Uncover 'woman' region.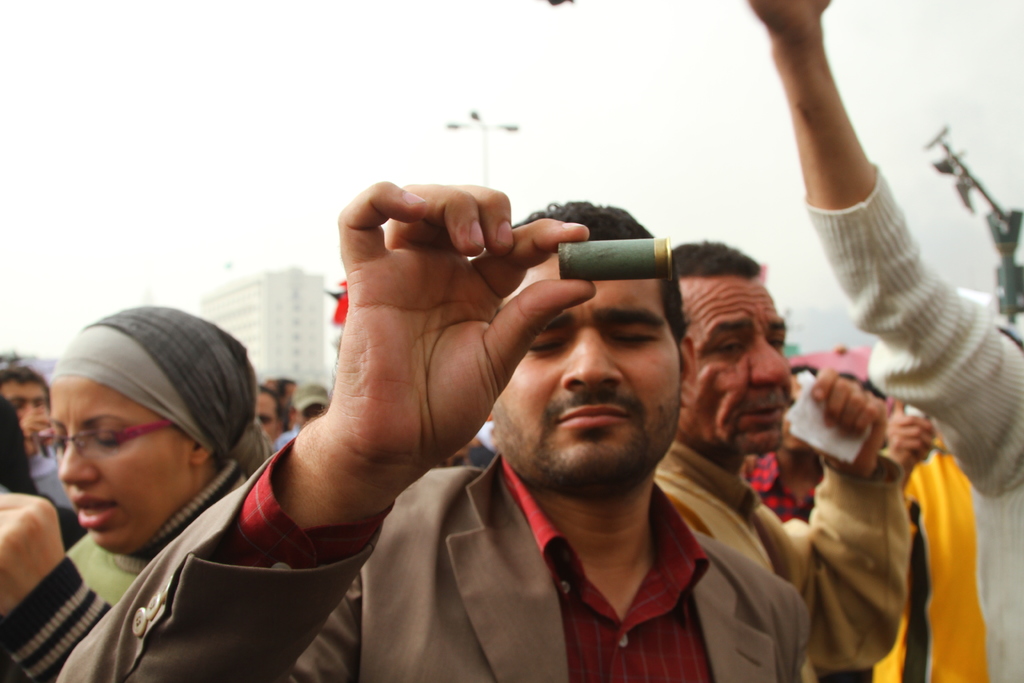
Uncovered: BBox(3, 295, 346, 658).
